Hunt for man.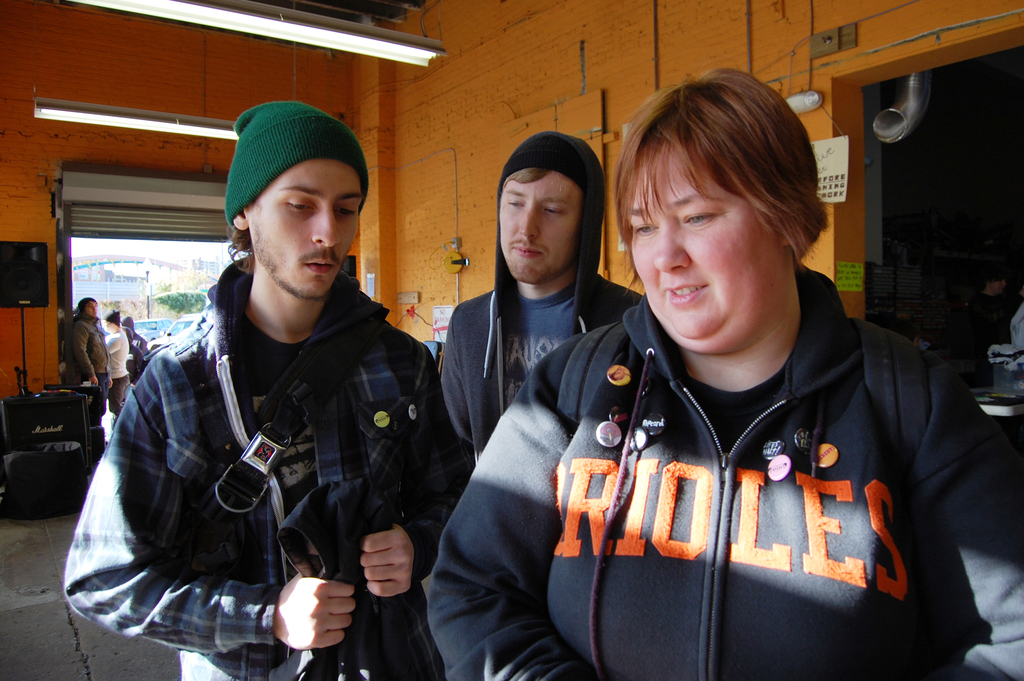
Hunted down at (x1=439, y1=130, x2=649, y2=494).
